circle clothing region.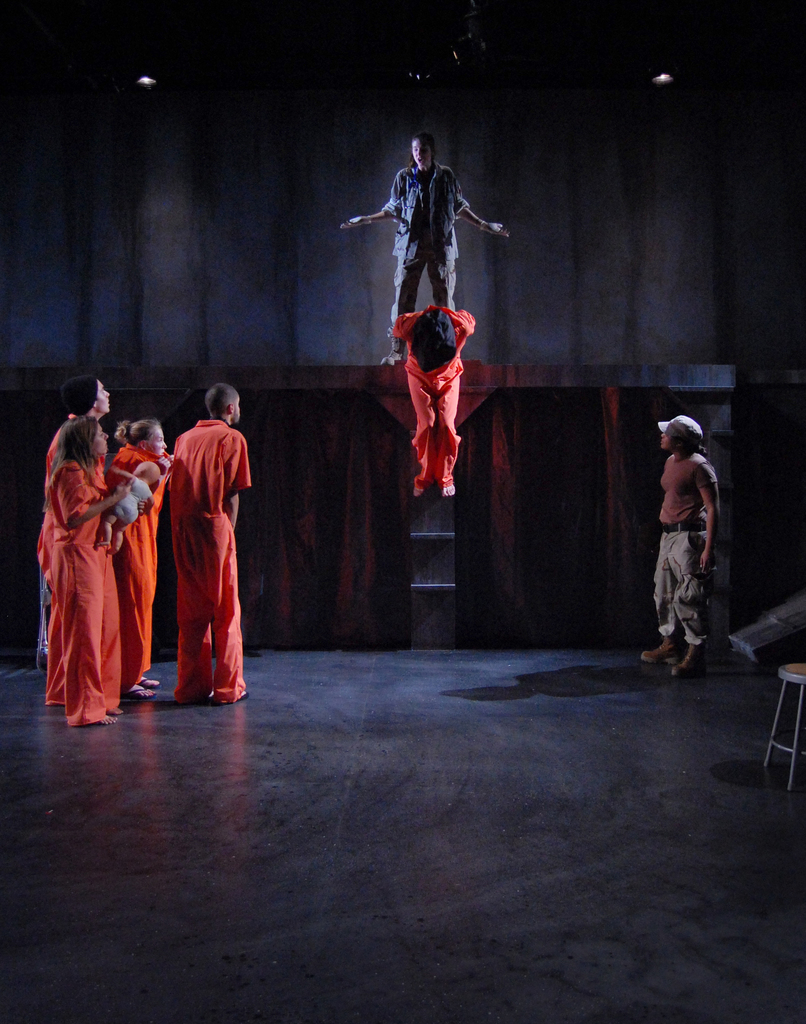
Region: <bbox>654, 446, 724, 642</bbox>.
